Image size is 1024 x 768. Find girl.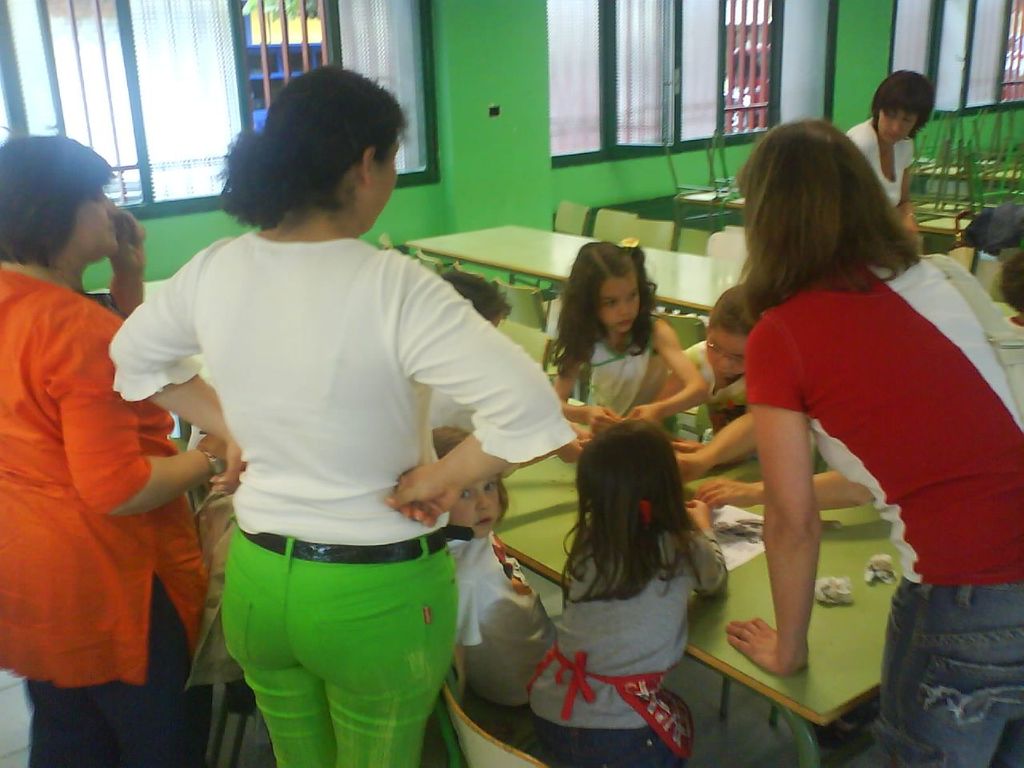
box(434, 430, 555, 710).
